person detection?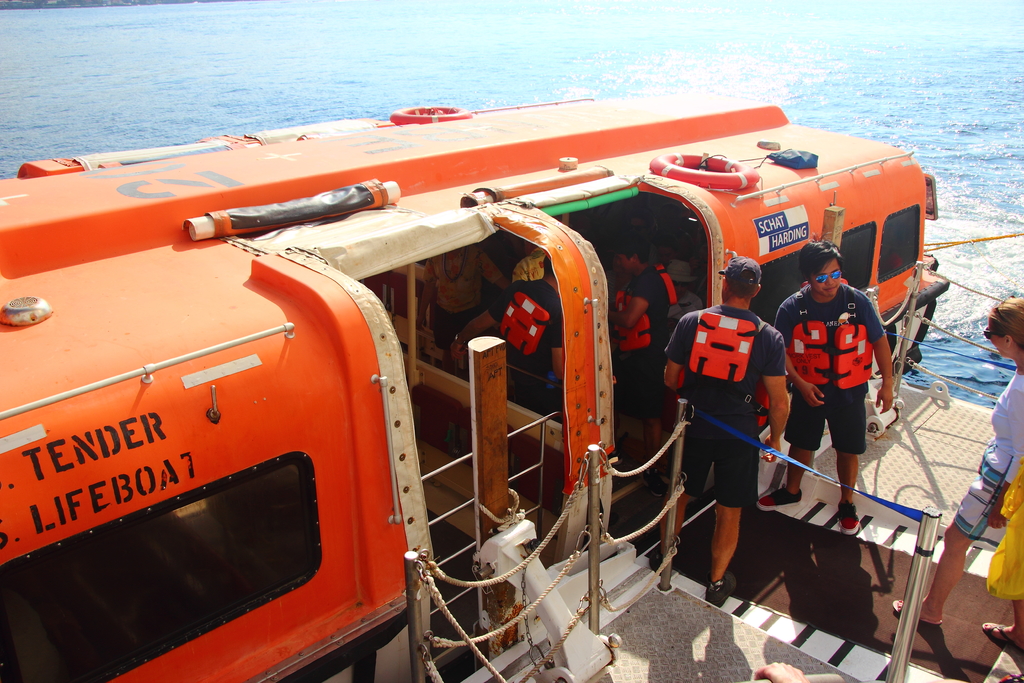
<region>664, 258, 784, 605</region>
